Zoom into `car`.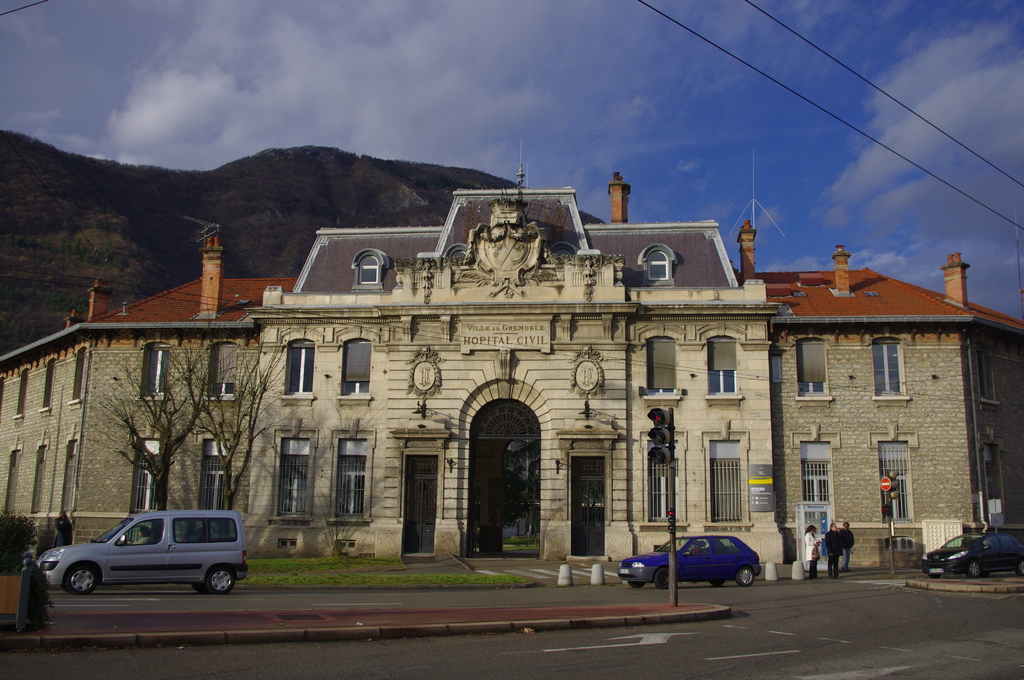
Zoom target: 616:530:762:590.
